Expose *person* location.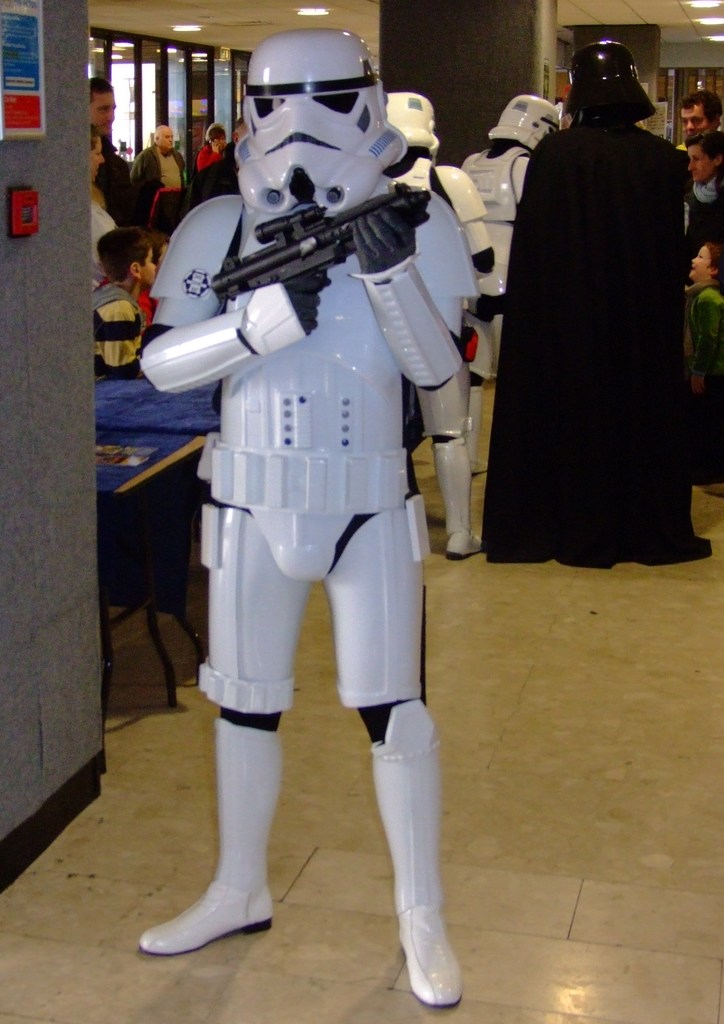
Exposed at rect(207, 118, 251, 181).
